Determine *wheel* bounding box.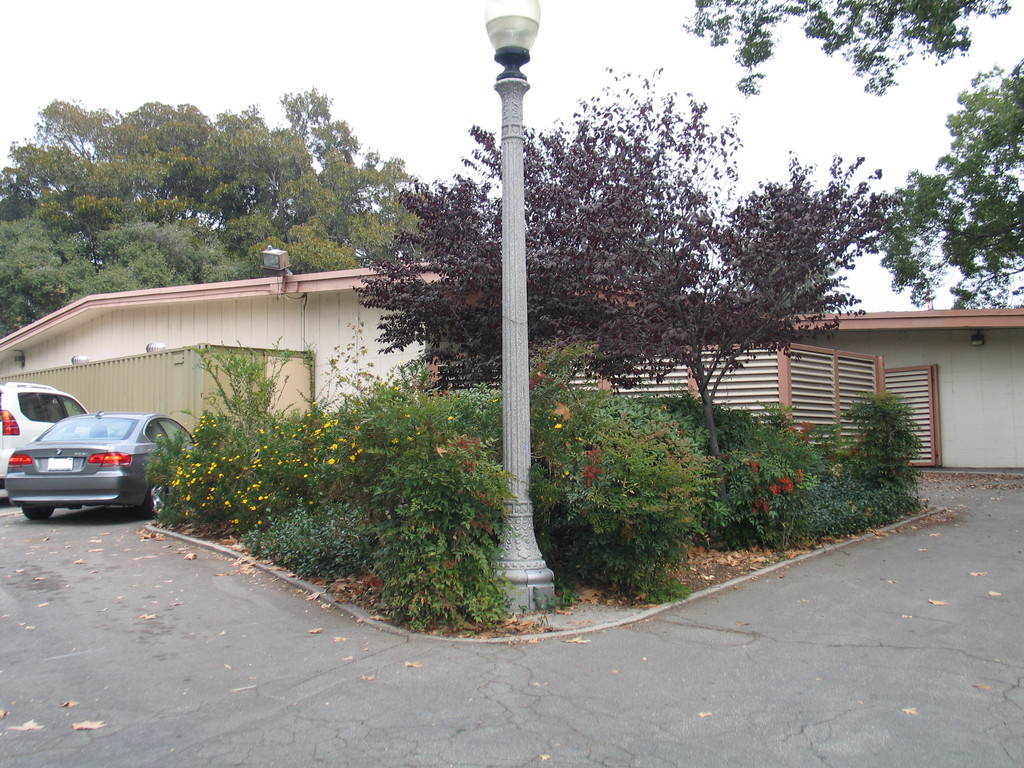
Determined: x1=150, y1=481, x2=167, y2=519.
